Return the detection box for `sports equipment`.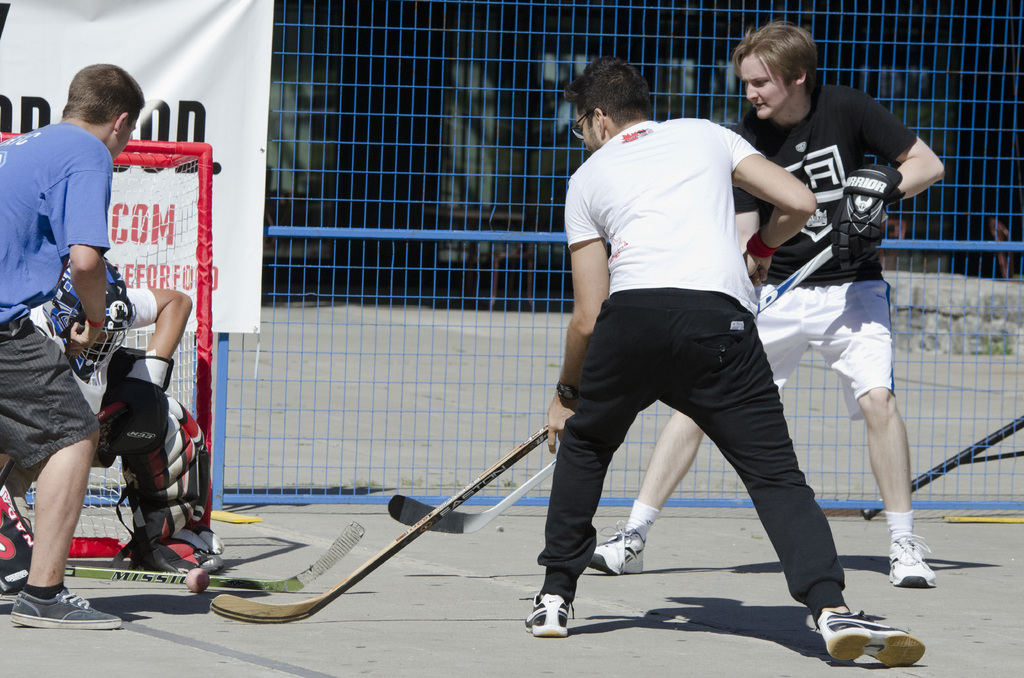
591/523/643/576.
